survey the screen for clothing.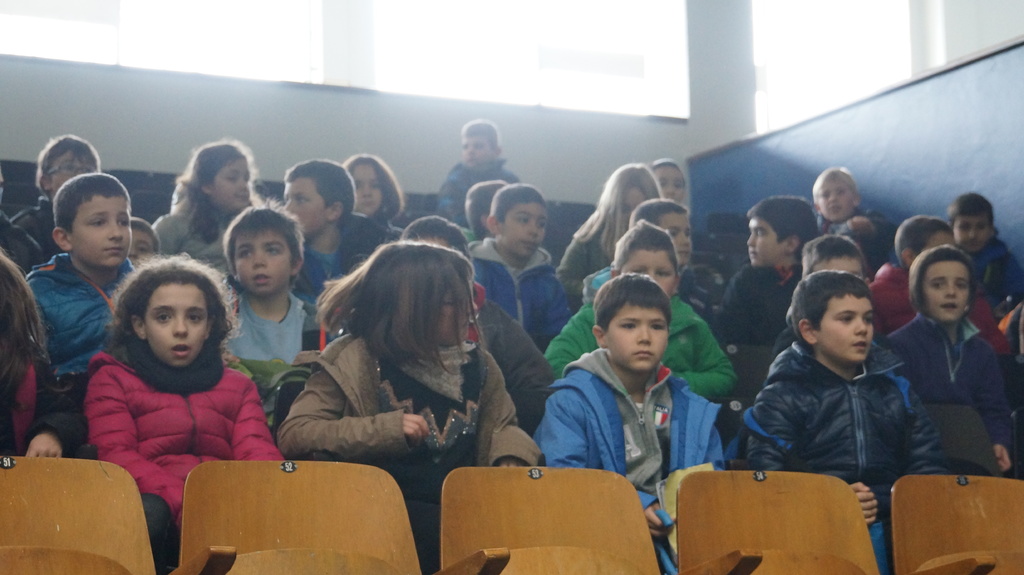
Survey found: [x1=228, y1=289, x2=338, y2=438].
